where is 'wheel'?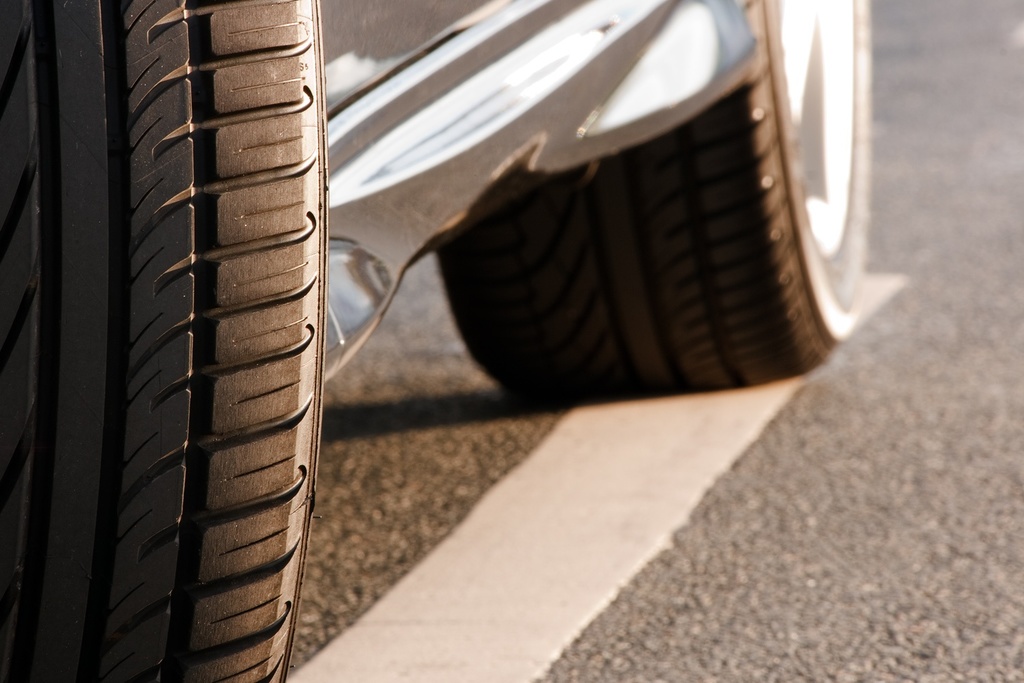
bbox=(0, 0, 322, 682).
